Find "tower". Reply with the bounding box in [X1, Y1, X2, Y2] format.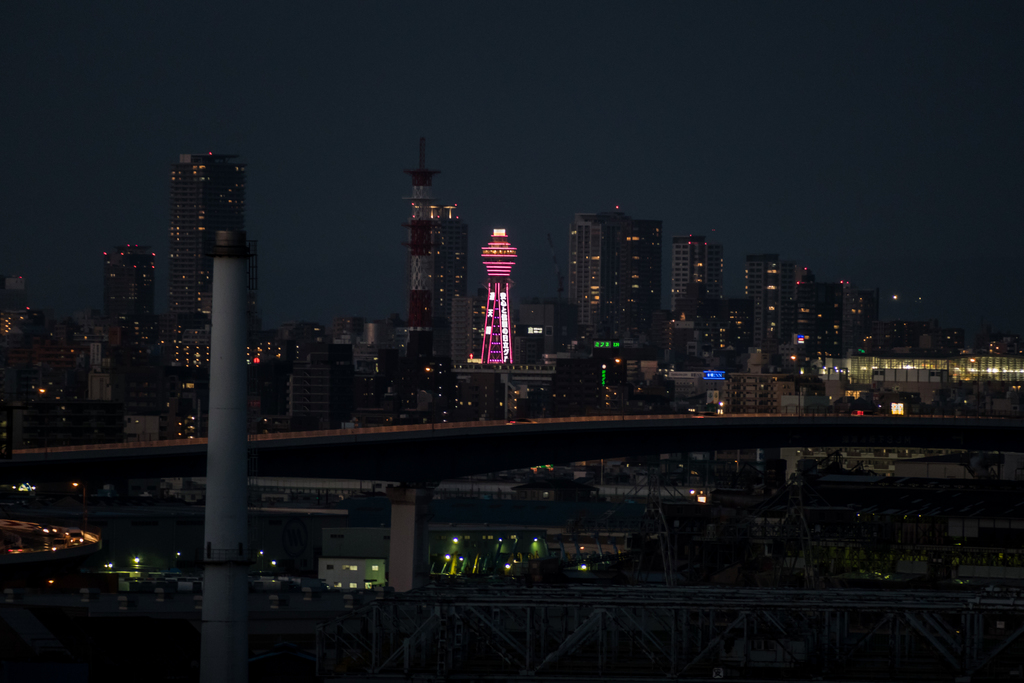
[171, 153, 235, 313].
